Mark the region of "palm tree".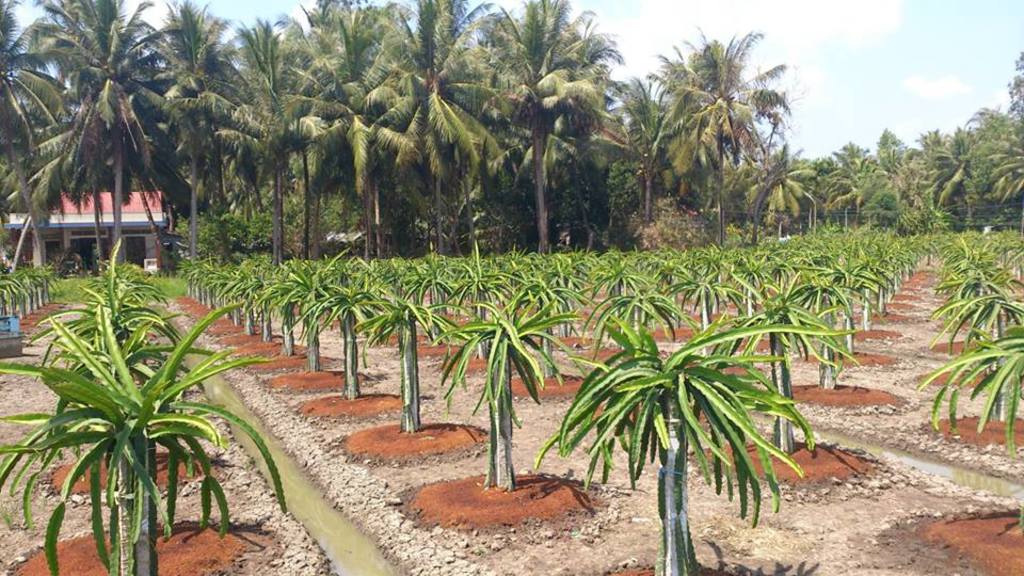
Region: Rect(362, 273, 447, 399).
